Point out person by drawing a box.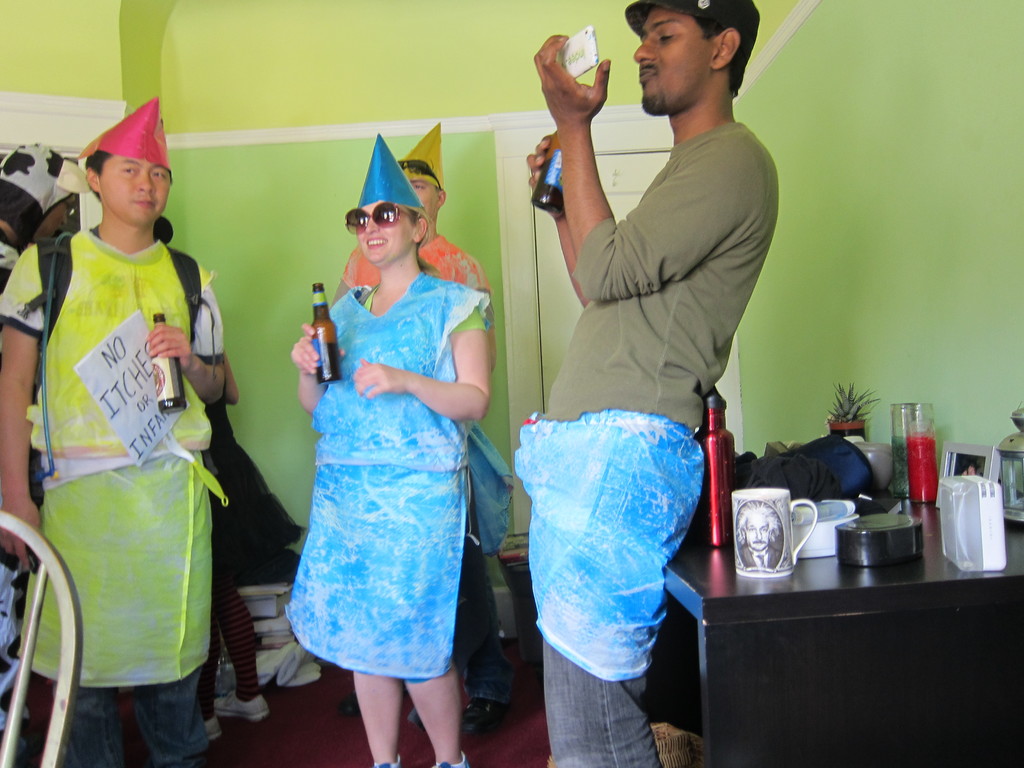
Rect(24, 86, 220, 766).
